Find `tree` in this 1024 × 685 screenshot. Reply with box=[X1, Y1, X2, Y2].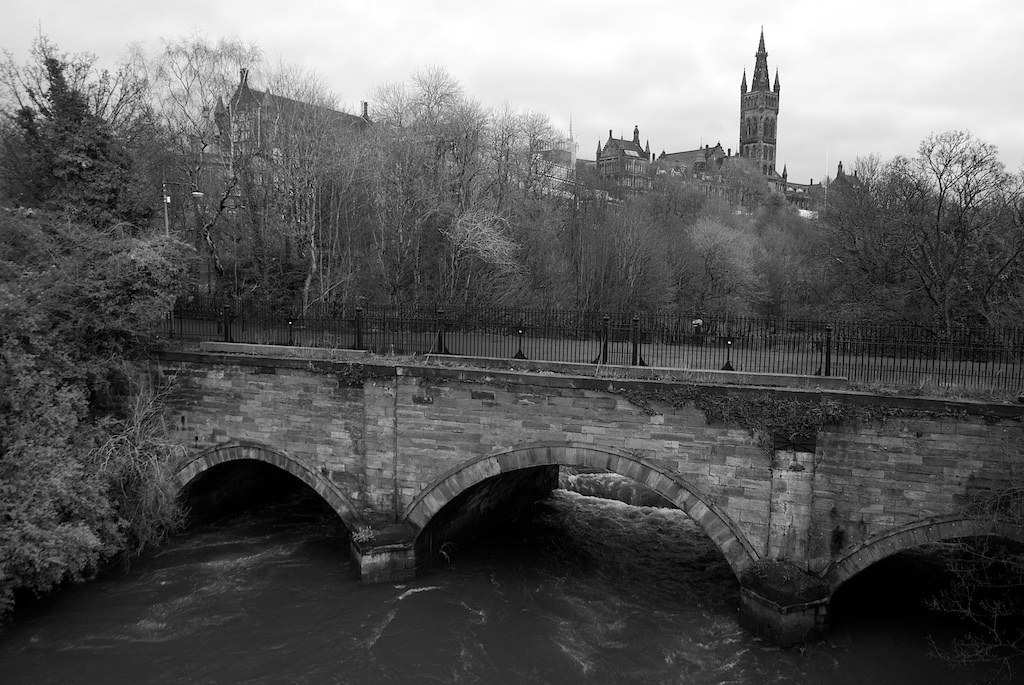
box=[427, 117, 504, 357].
